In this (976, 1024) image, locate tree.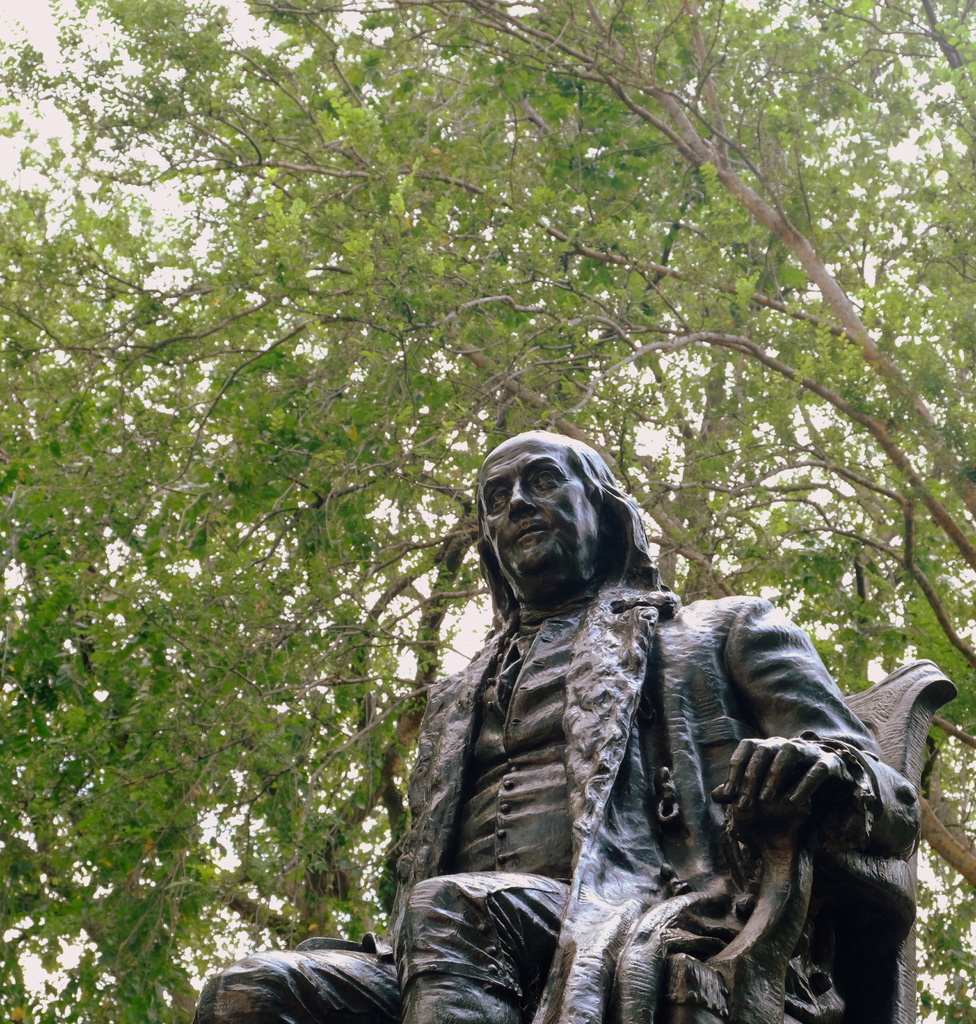
Bounding box: [left=0, top=0, right=975, bottom=1023].
